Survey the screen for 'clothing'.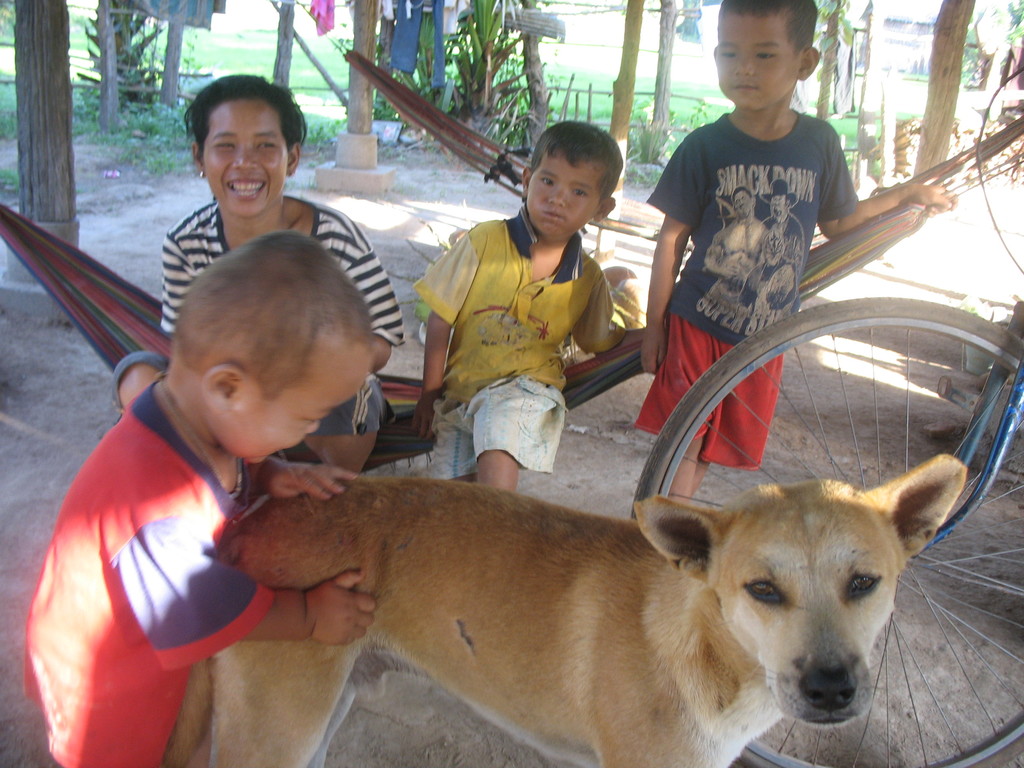
Survey found: {"left": 631, "top": 106, "right": 864, "bottom": 471}.
